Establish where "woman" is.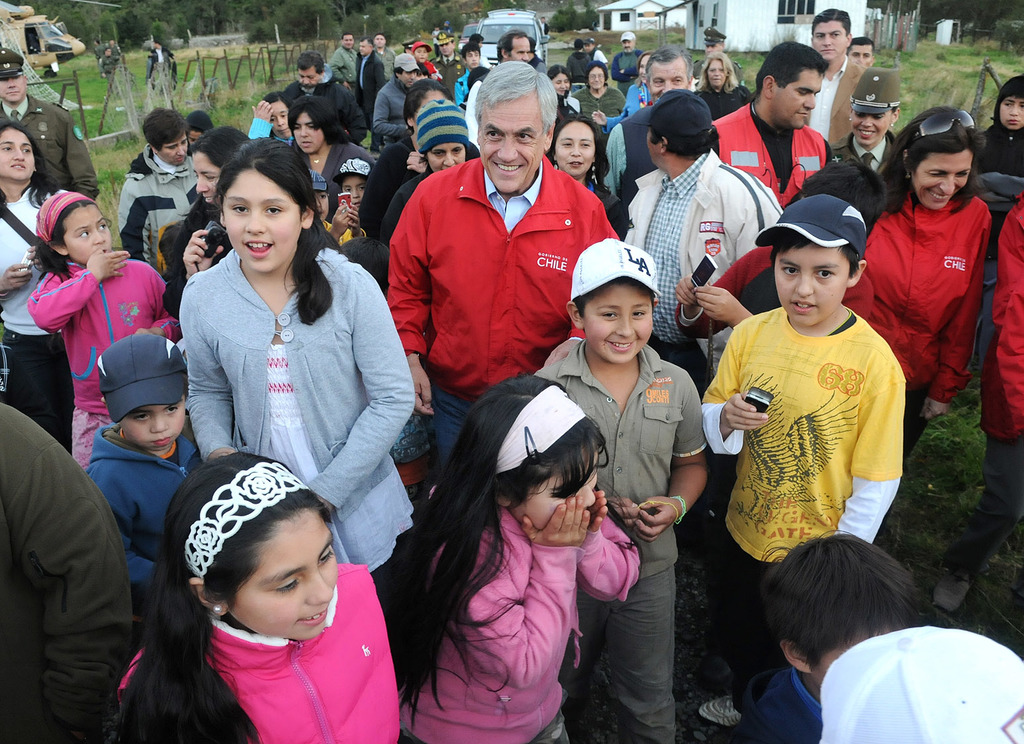
Established at 383, 101, 472, 240.
